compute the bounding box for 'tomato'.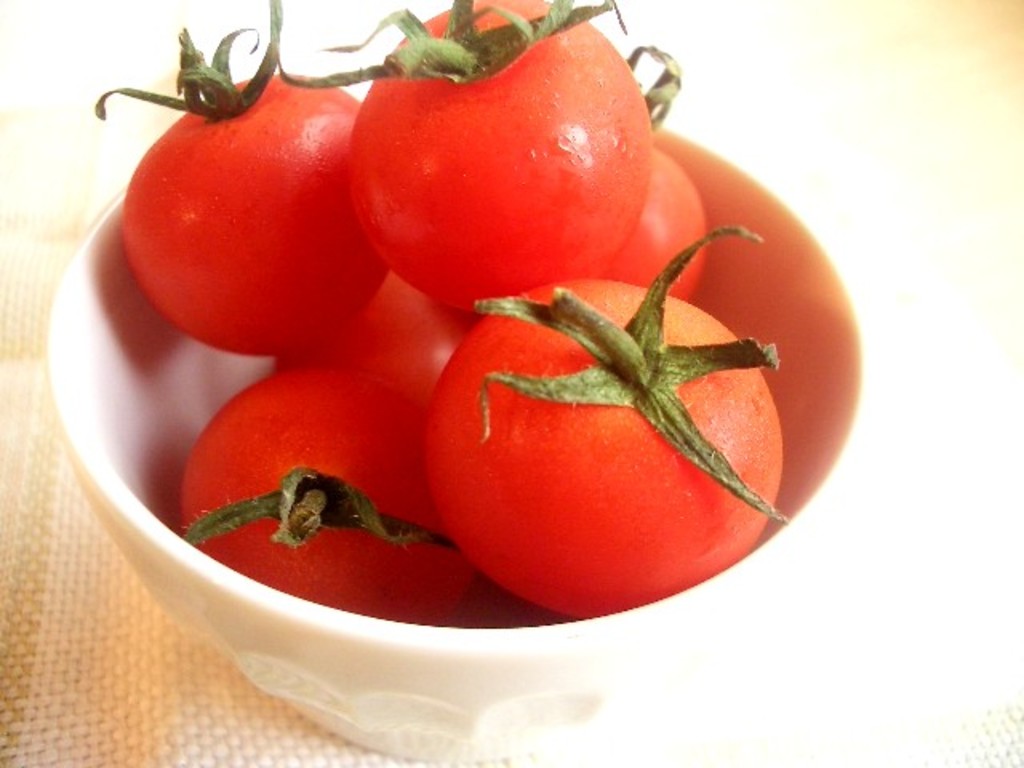
{"x1": 426, "y1": 221, "x2": 797, "y2": 616}.
